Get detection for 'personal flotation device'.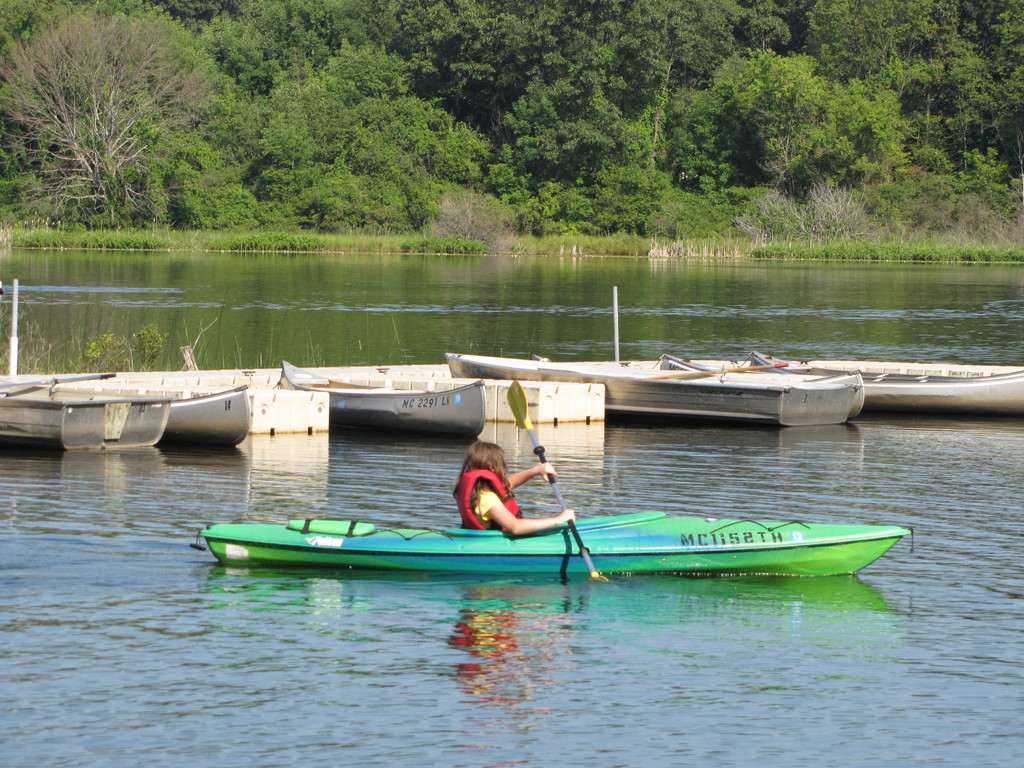
Detection: locate(455, 470, 524, 539).
